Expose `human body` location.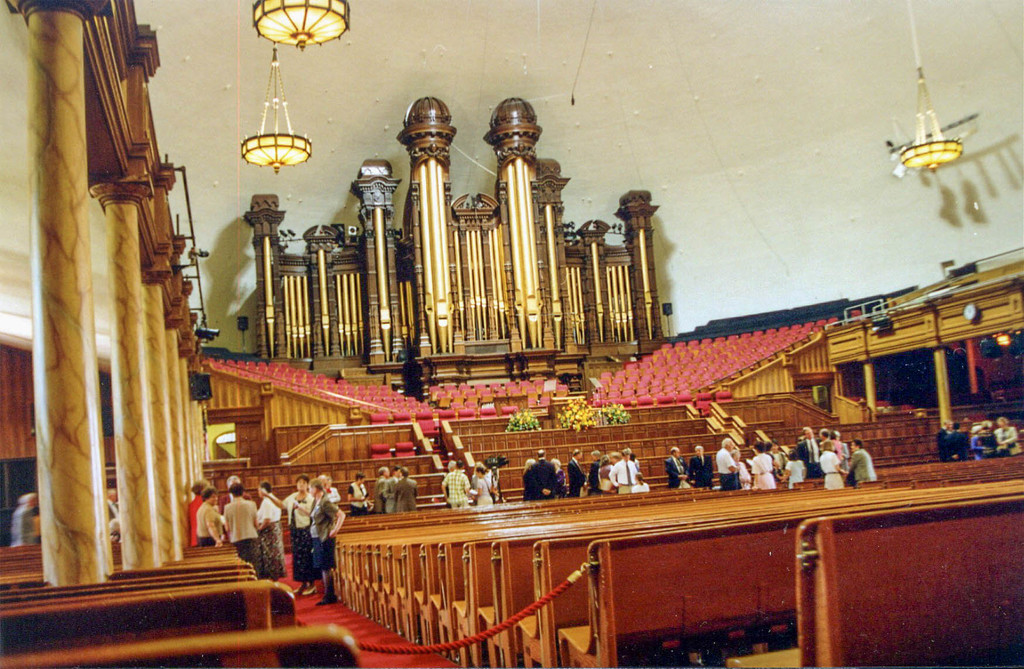
Exposed at pyautogui.locateOnScreen(389, 465, 418, 510).
